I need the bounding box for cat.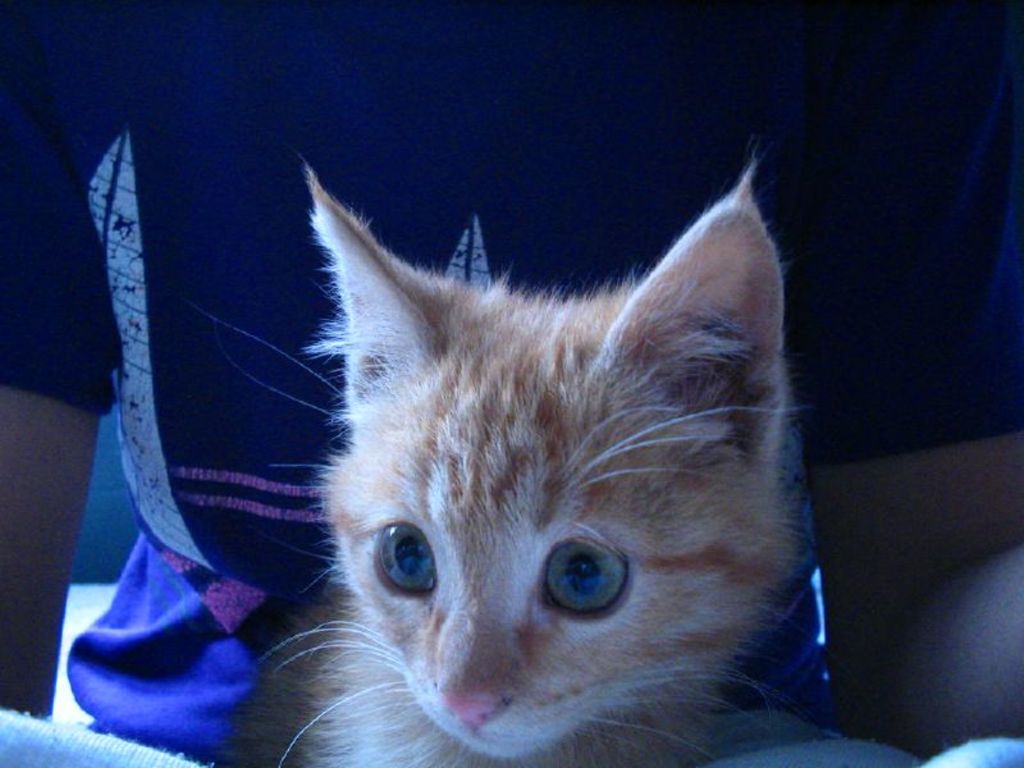
Here it is: bbox=(184, 159, 820, 767).
